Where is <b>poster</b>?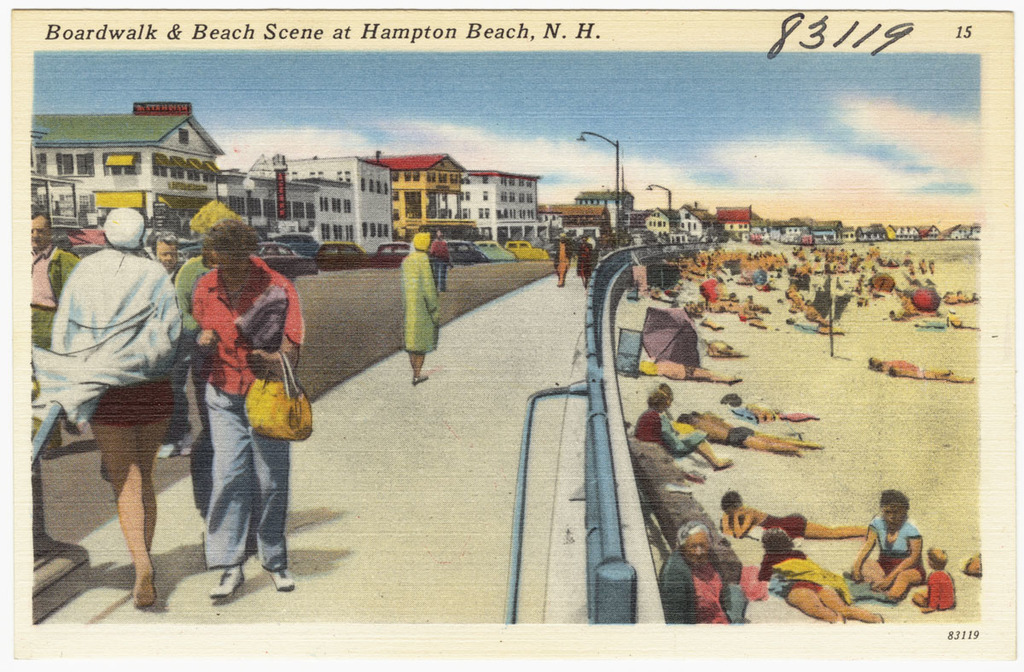
[left=11, top=1, right=1019, bottom=665].
